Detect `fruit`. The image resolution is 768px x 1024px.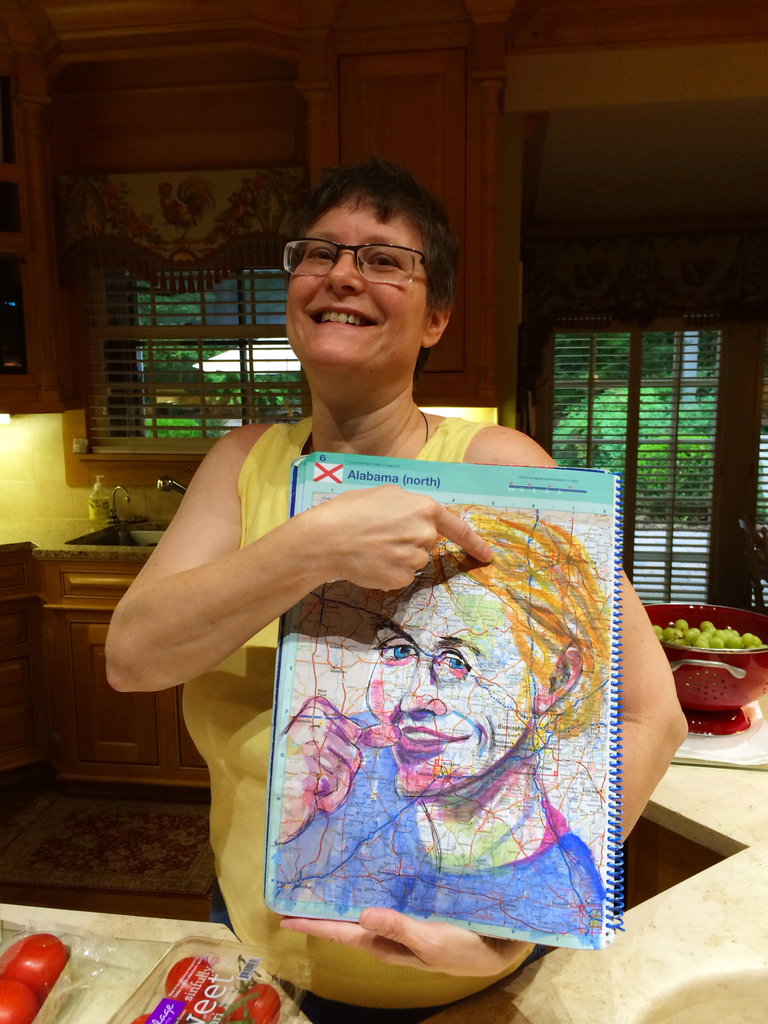
bbox=(164, 953, 216, 1012).
